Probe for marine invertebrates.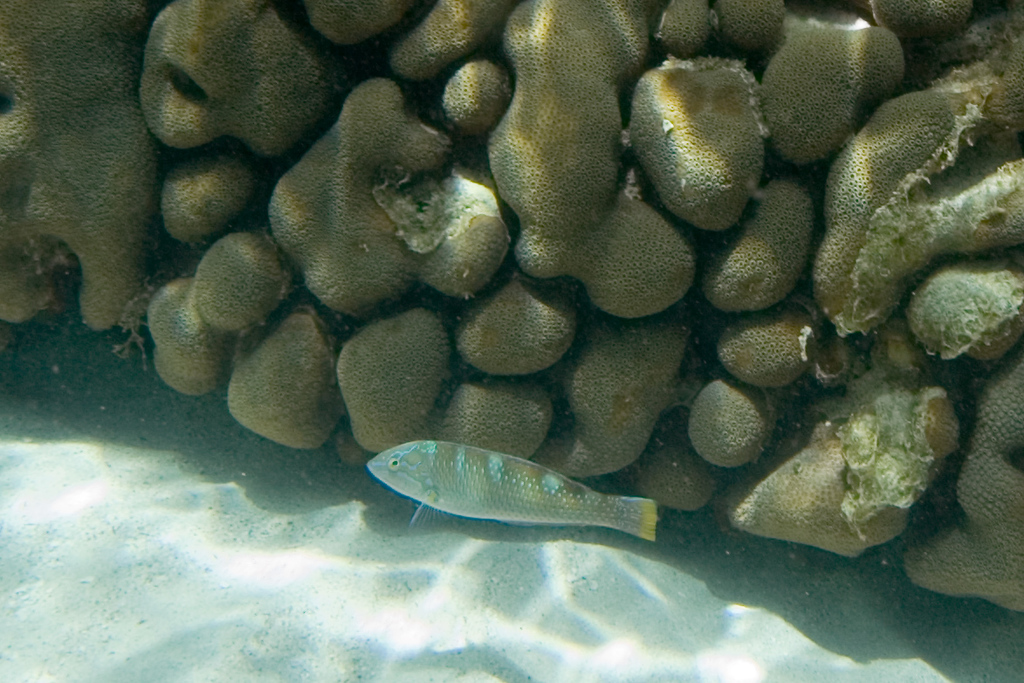
Probe result: box(209, 307, 360, 460).
